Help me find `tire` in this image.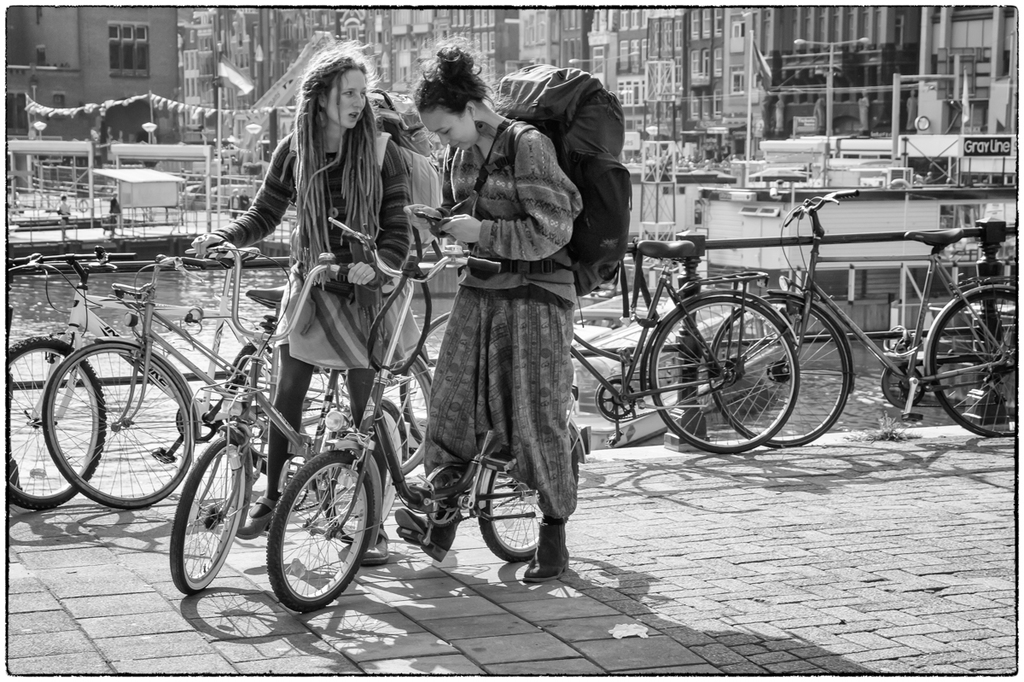
Found it: [642,294,803,458].
